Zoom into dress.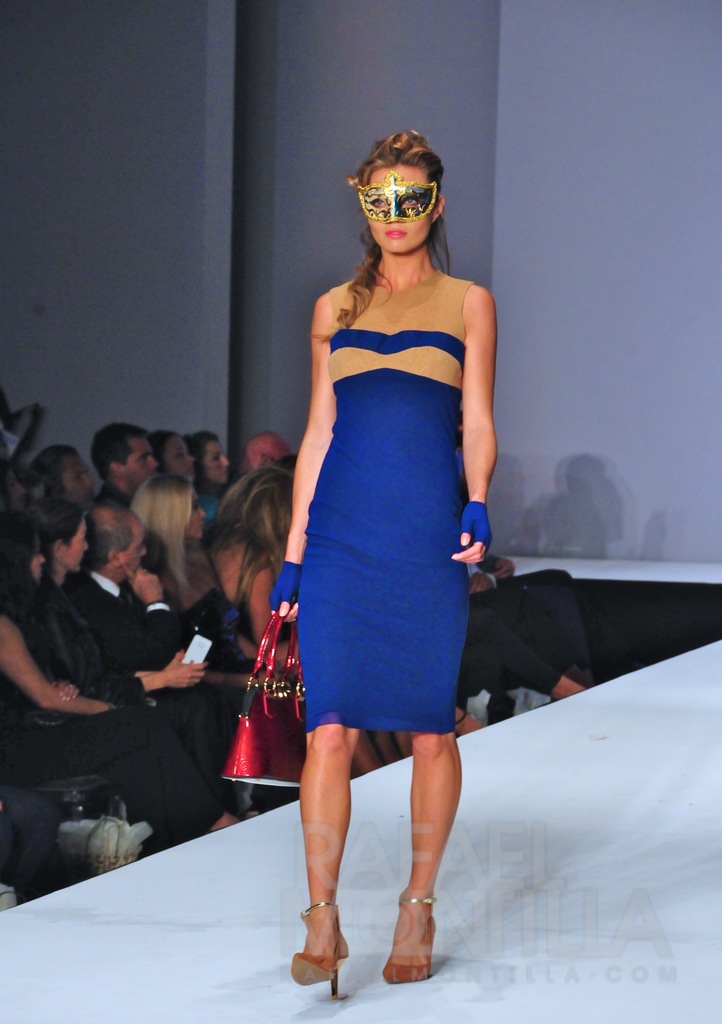
Zoom target: <region>252, 307, 477, 701</region>.
